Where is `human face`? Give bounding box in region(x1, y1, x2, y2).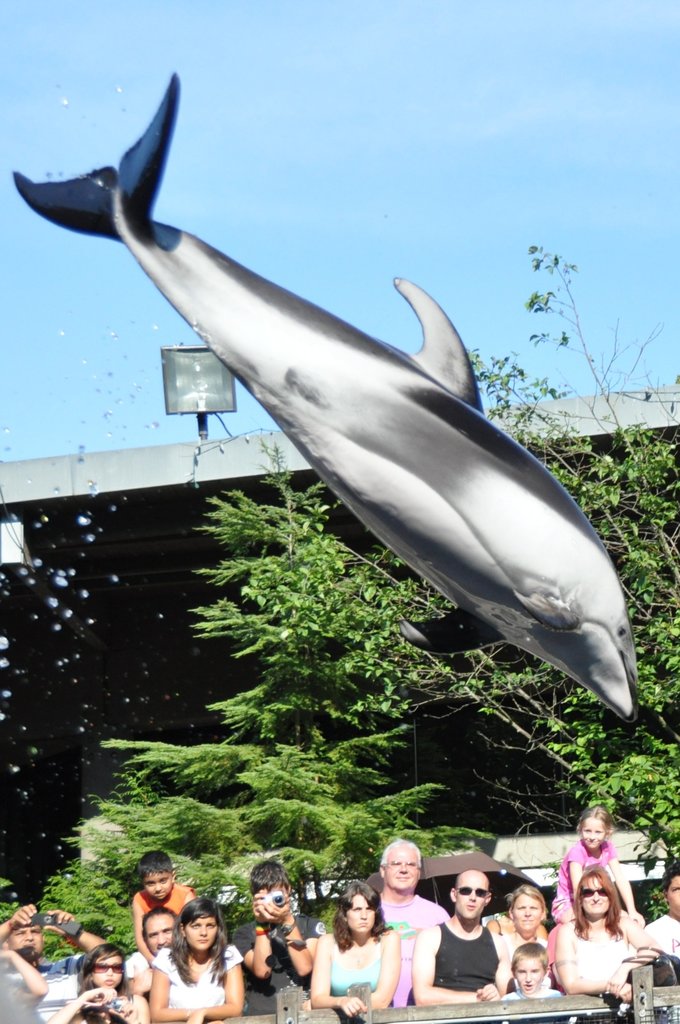
region(6, 925, 42, 960).
